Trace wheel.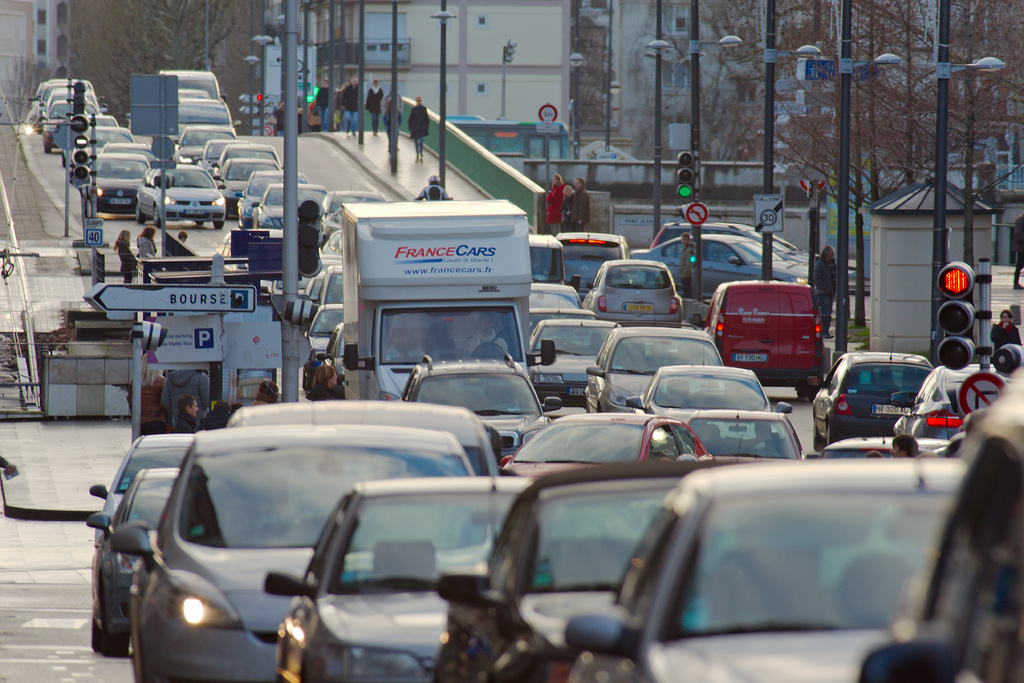
Traced to (152, 207, 161, 232).
